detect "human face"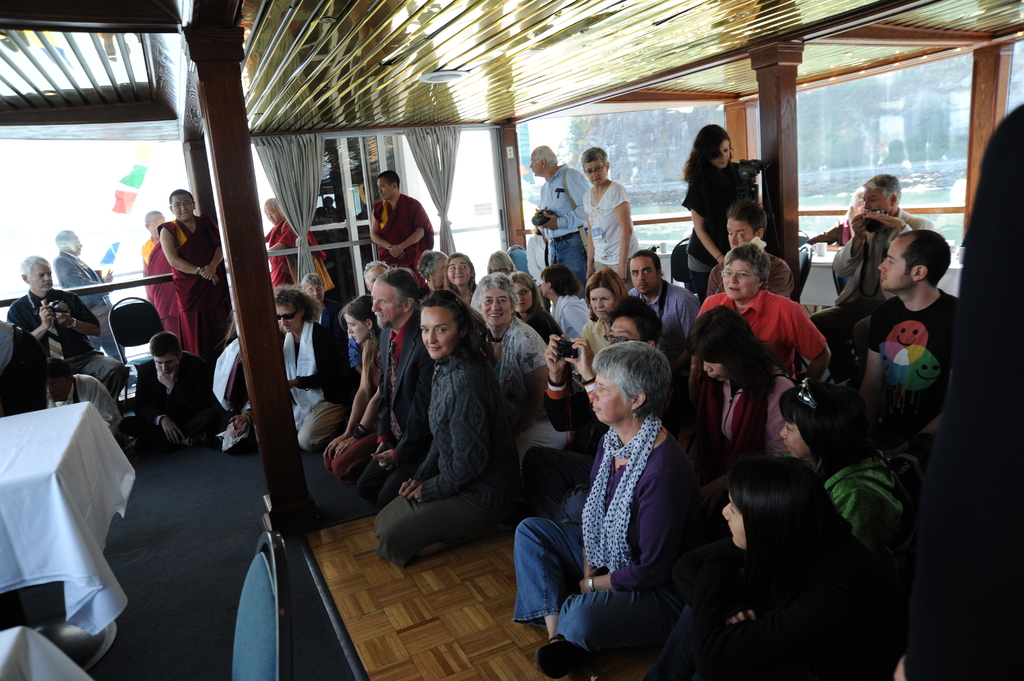
{"left": 449, "top": 259, "right": 471, "bottom": 284}
